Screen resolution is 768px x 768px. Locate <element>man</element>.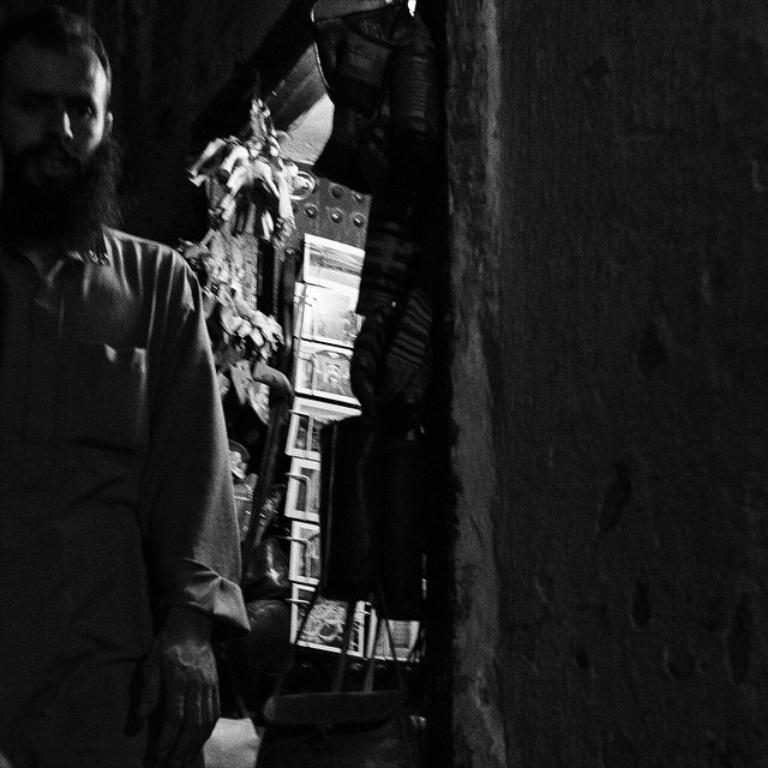
{"left": 0, "top": 0, "right": 248, "bottom": 767}.
